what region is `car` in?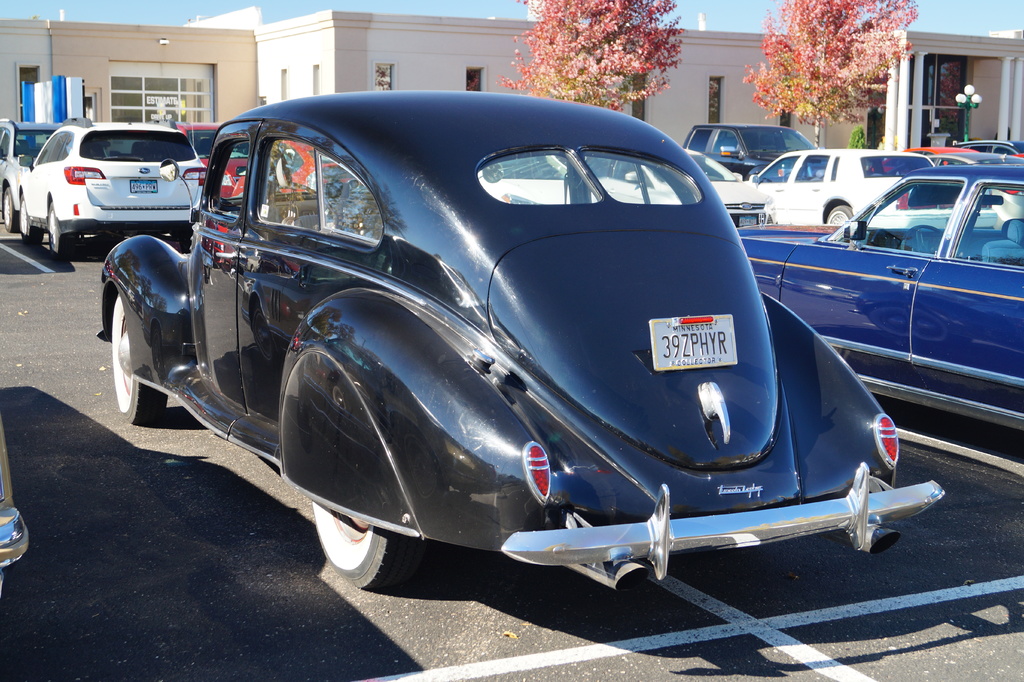
bbox(0, 416, 28, 593).
